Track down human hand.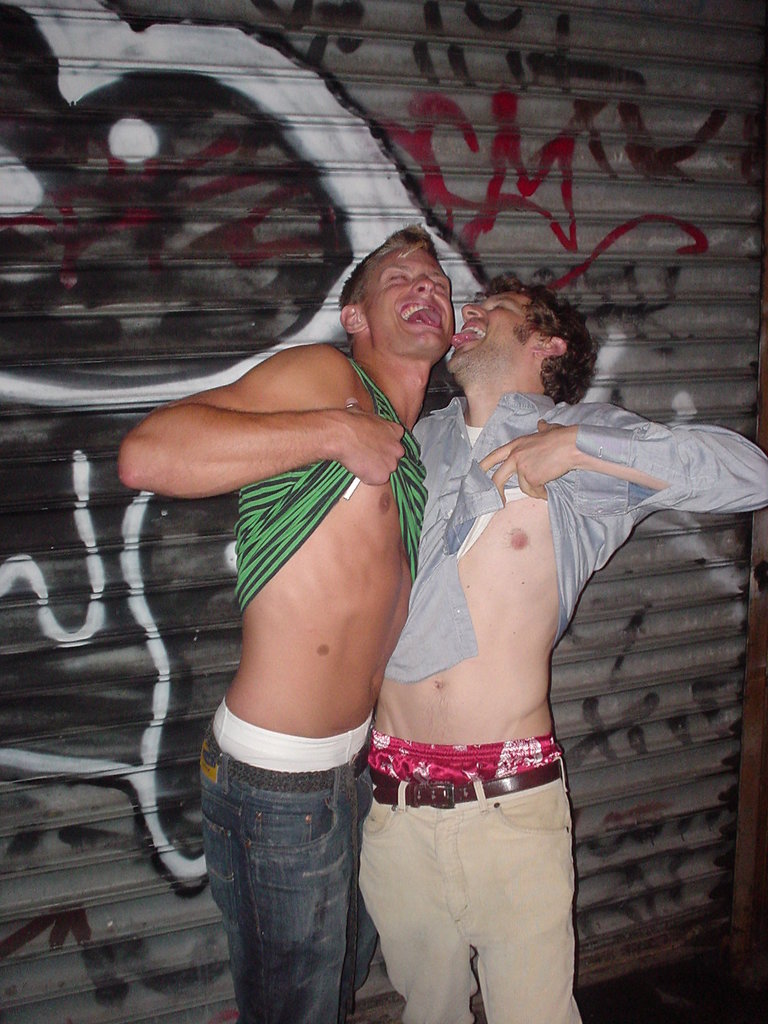
Tracked to (483,422,636,486).
